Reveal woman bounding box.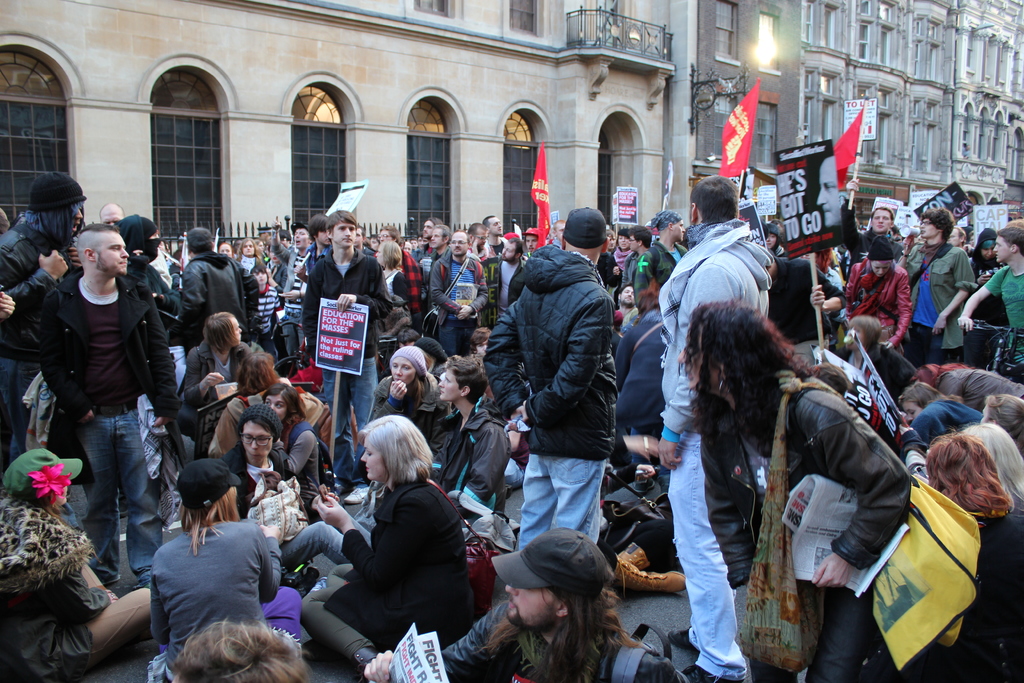
Revealed: [left=147, top=452, right=317, bottom=682].
